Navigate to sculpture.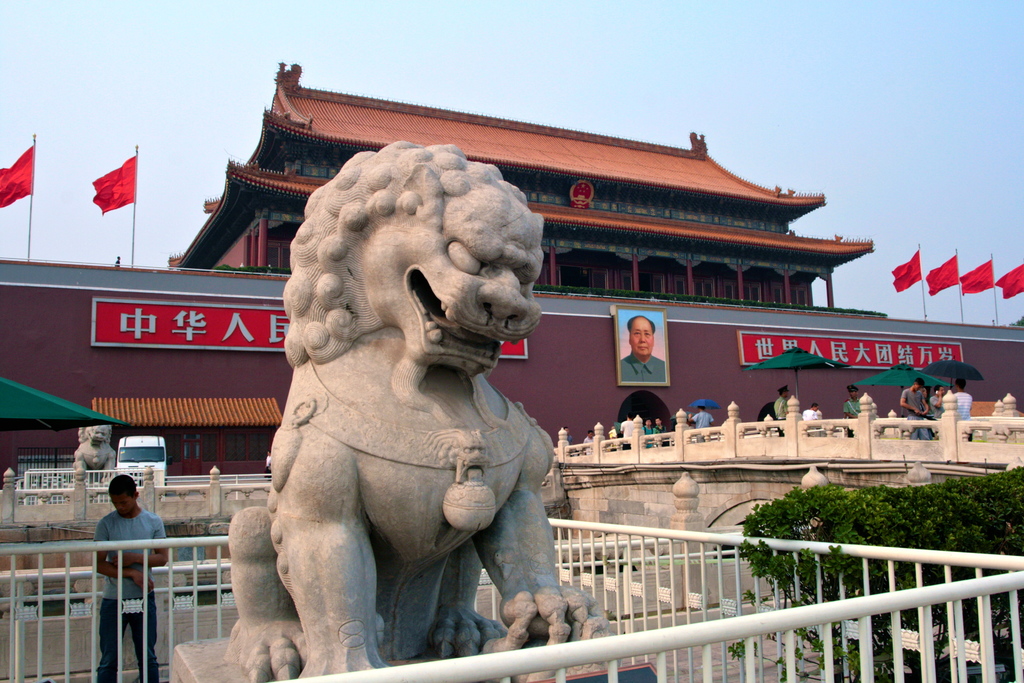
Navigation target: box=[68, 425, 118, 488].
